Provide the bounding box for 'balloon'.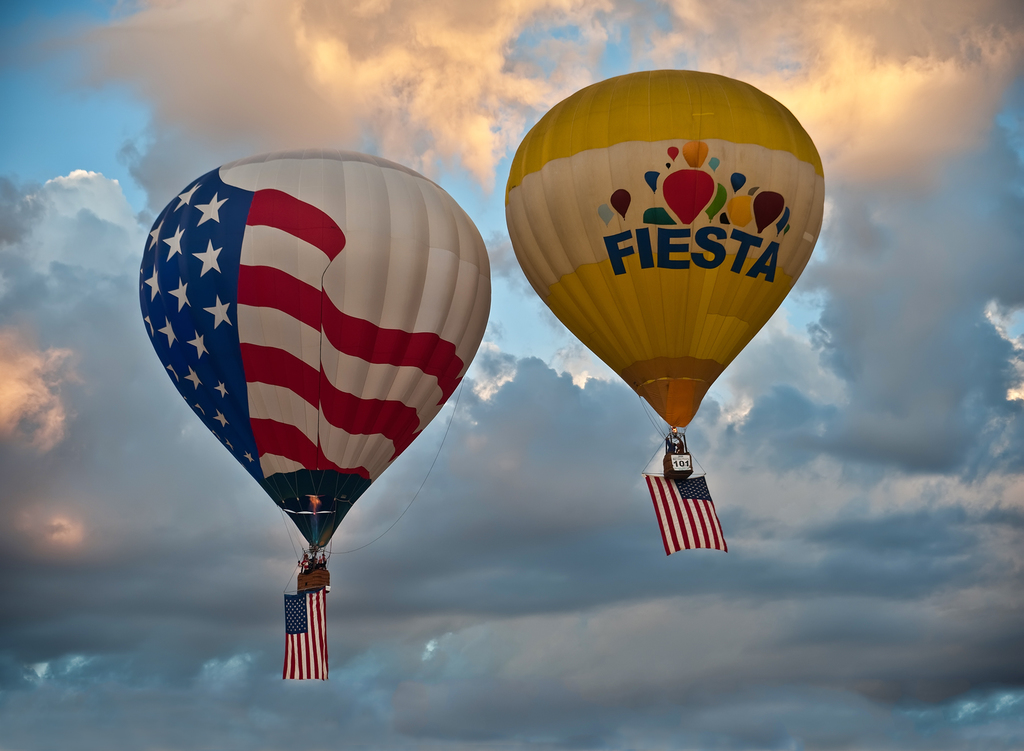
x1=138 y1=147 x2=492 y2=550.
